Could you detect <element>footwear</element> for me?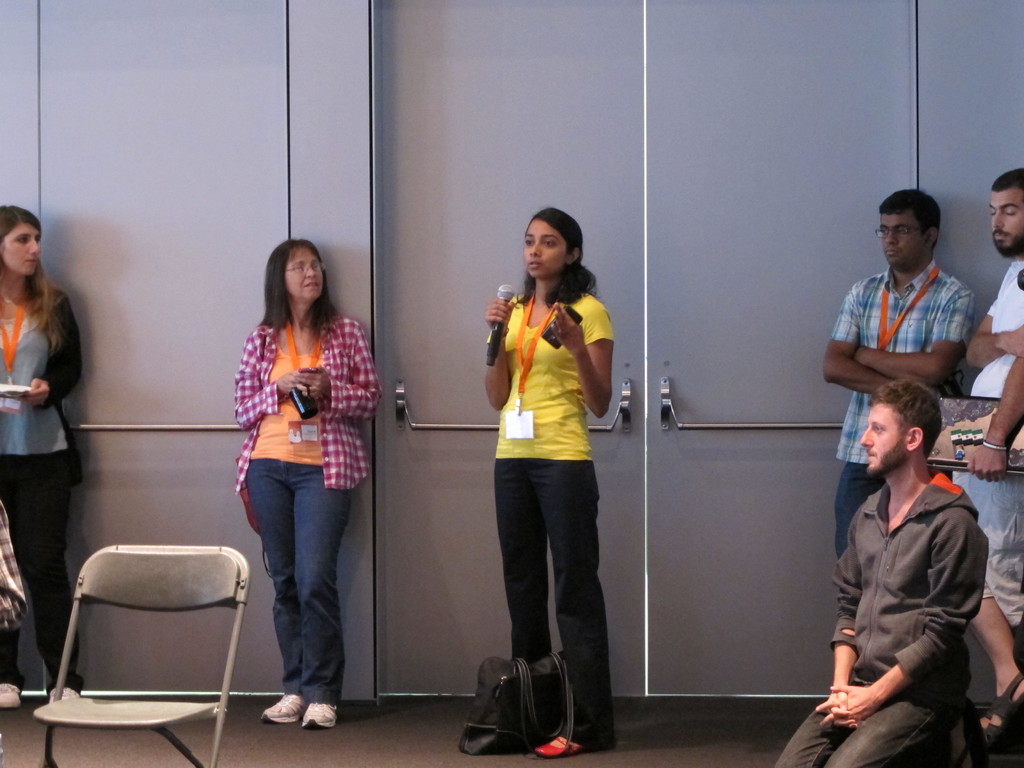
Detection result: rect(536, 733, 583, 756).
